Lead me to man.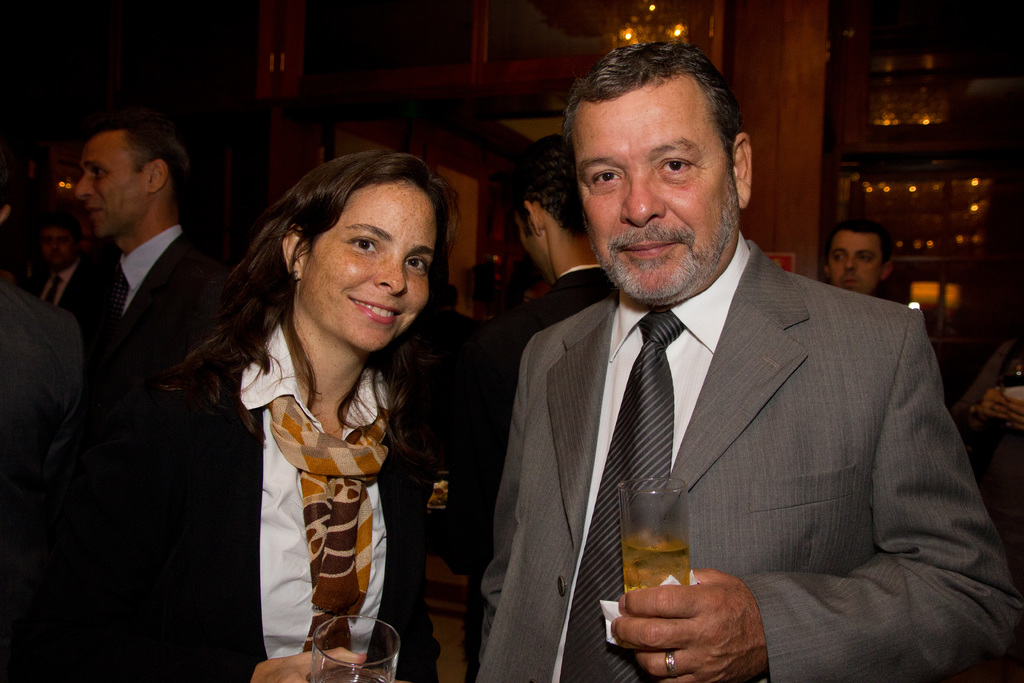
Lead to [456, 90, 990, 676].
